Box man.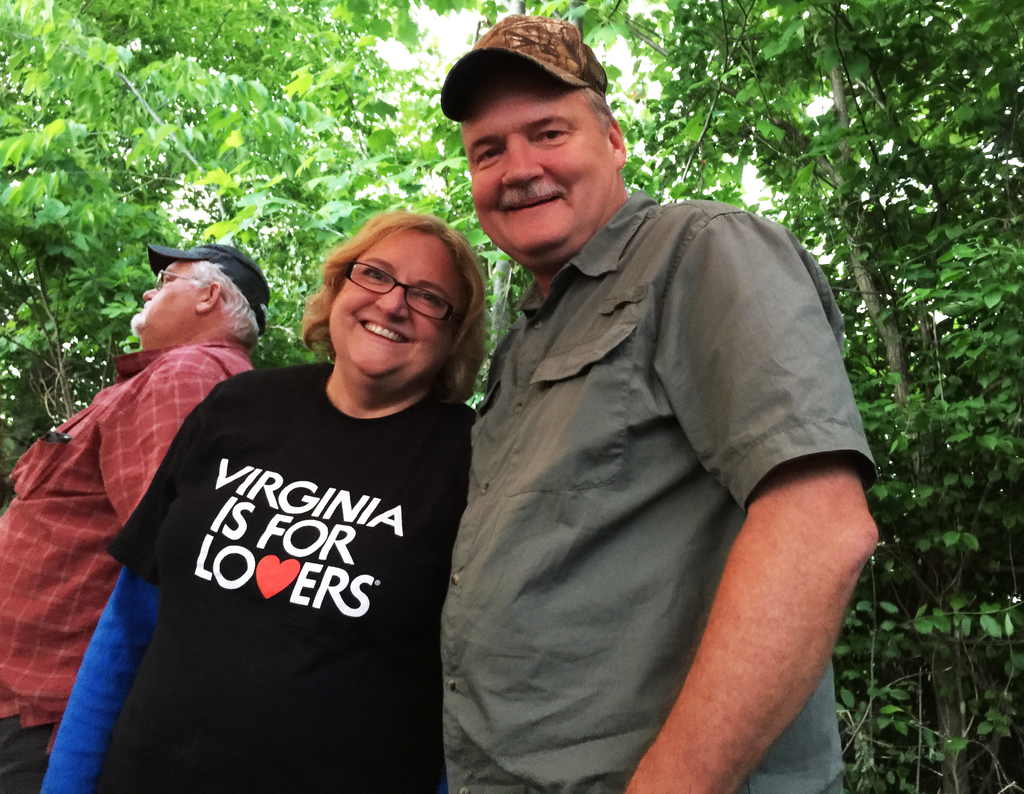
{"left": 436, "top": 8, "right": 885, "bottom": 793}.
